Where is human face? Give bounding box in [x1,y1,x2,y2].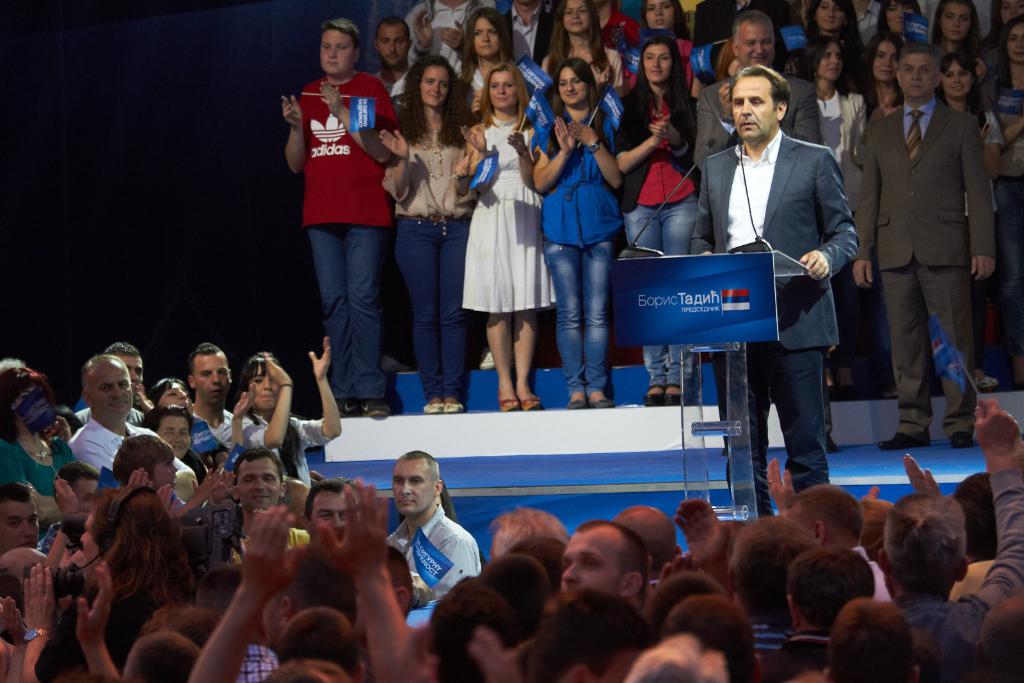
[158,419,192,458].
